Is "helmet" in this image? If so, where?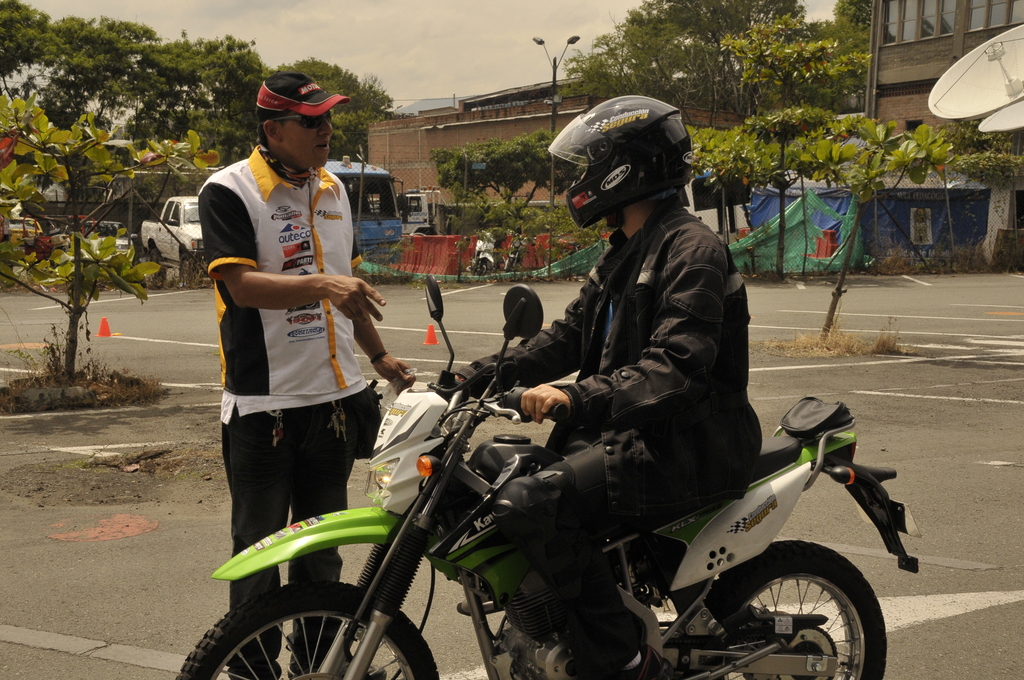
Yes, at bbox=(552, 96, 687, 225).
